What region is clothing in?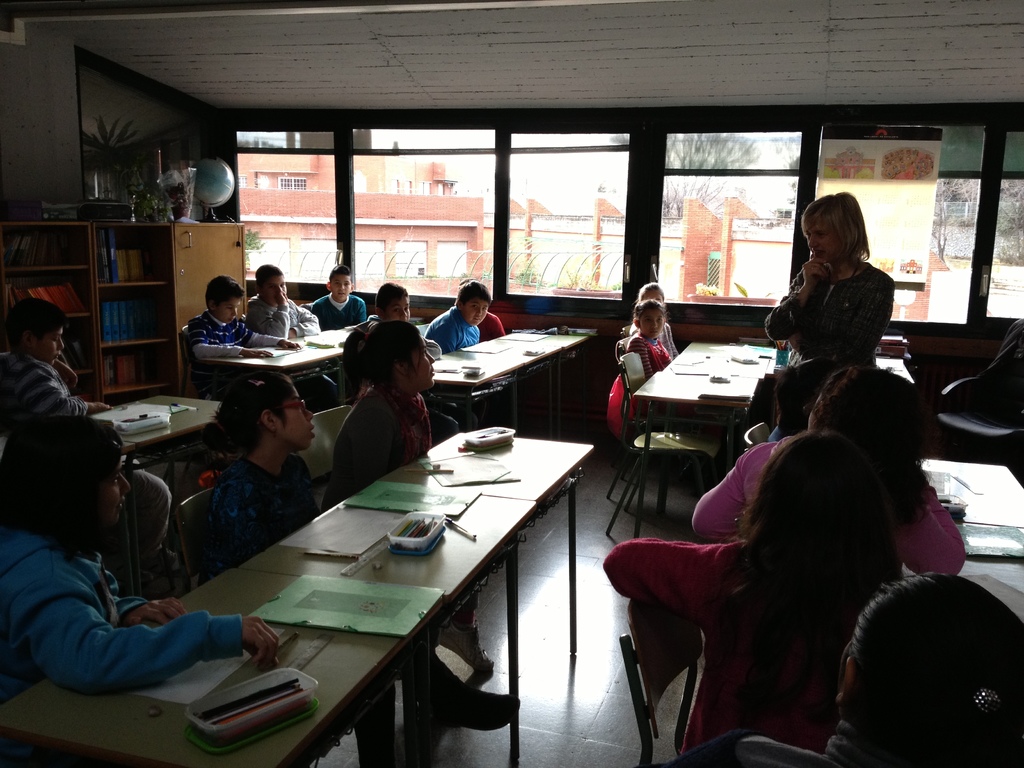
[608,536,842,746].
